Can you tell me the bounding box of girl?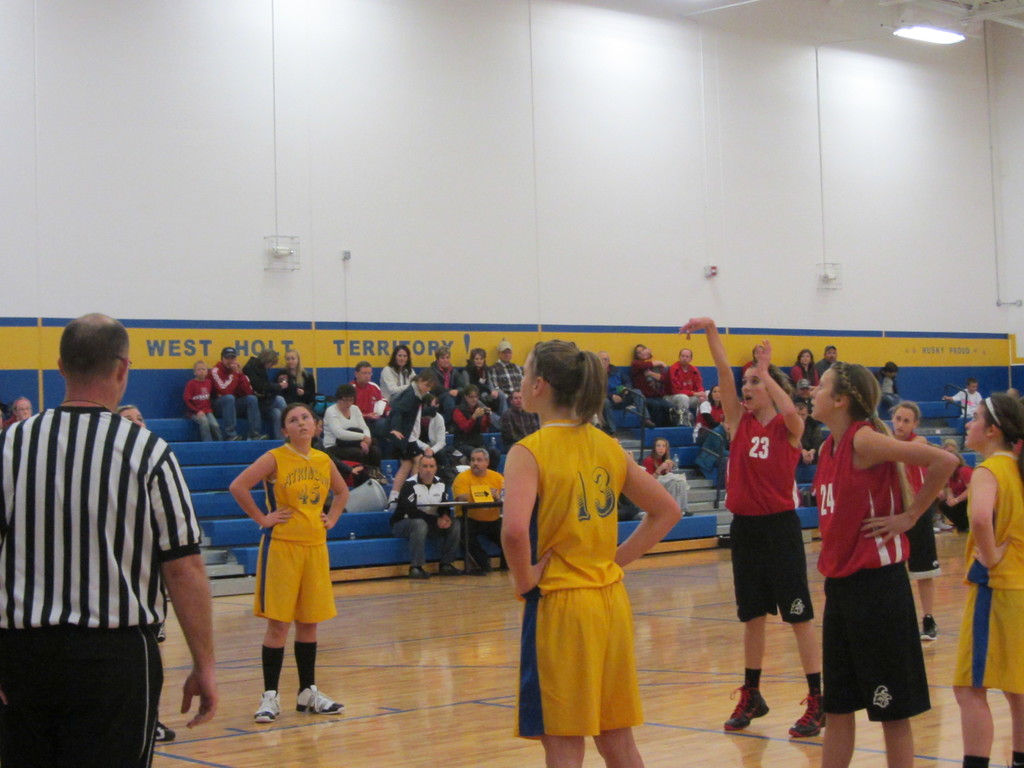
x1=684, y1=315, x2=822, y2=737.
